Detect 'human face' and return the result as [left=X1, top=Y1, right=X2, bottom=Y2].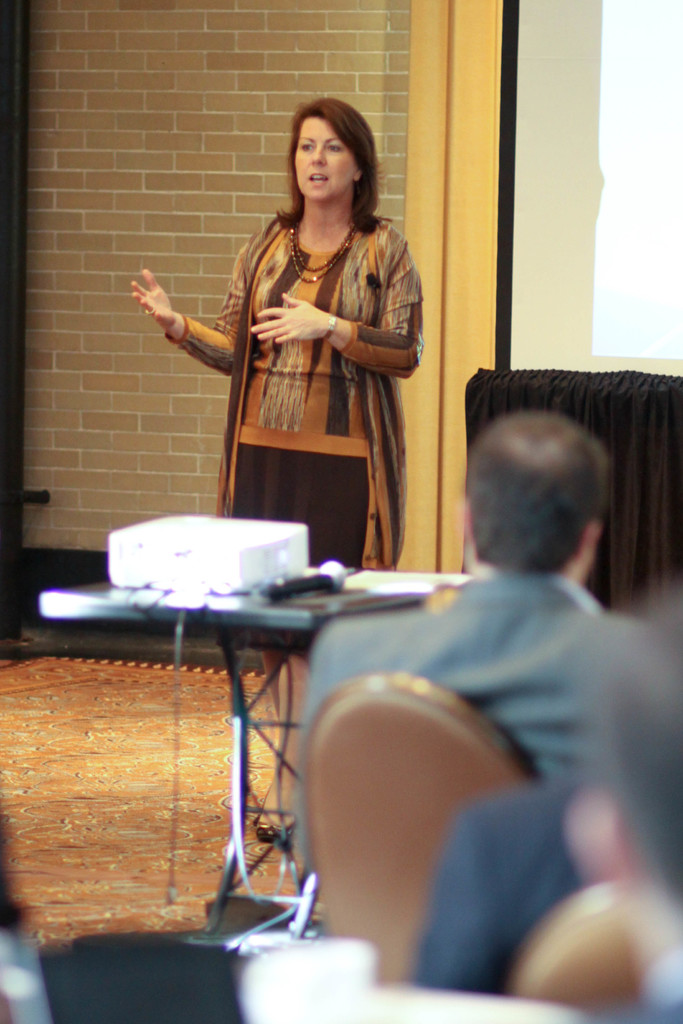
[left=294, top=115, right=356, bottom=202].
